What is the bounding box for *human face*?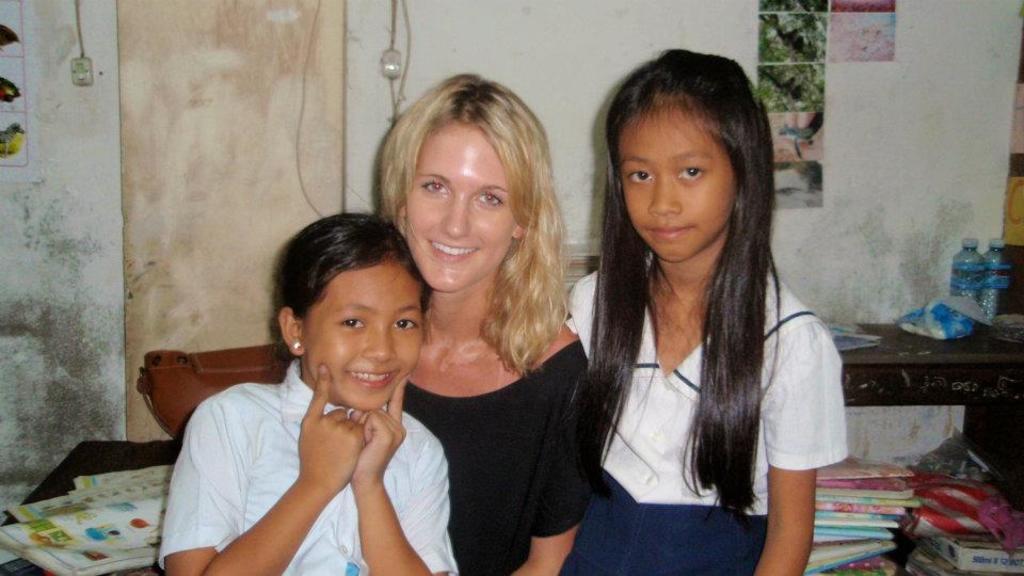
<box>303,263,425,411</box>.
